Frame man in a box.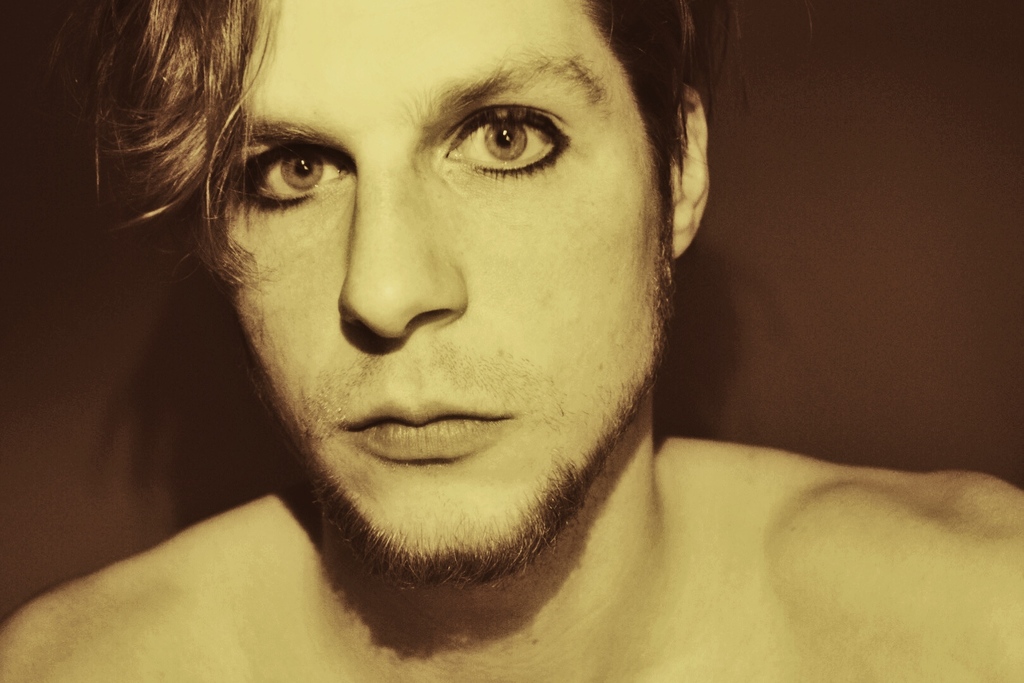
bbox(4, 13, 988, 656).
